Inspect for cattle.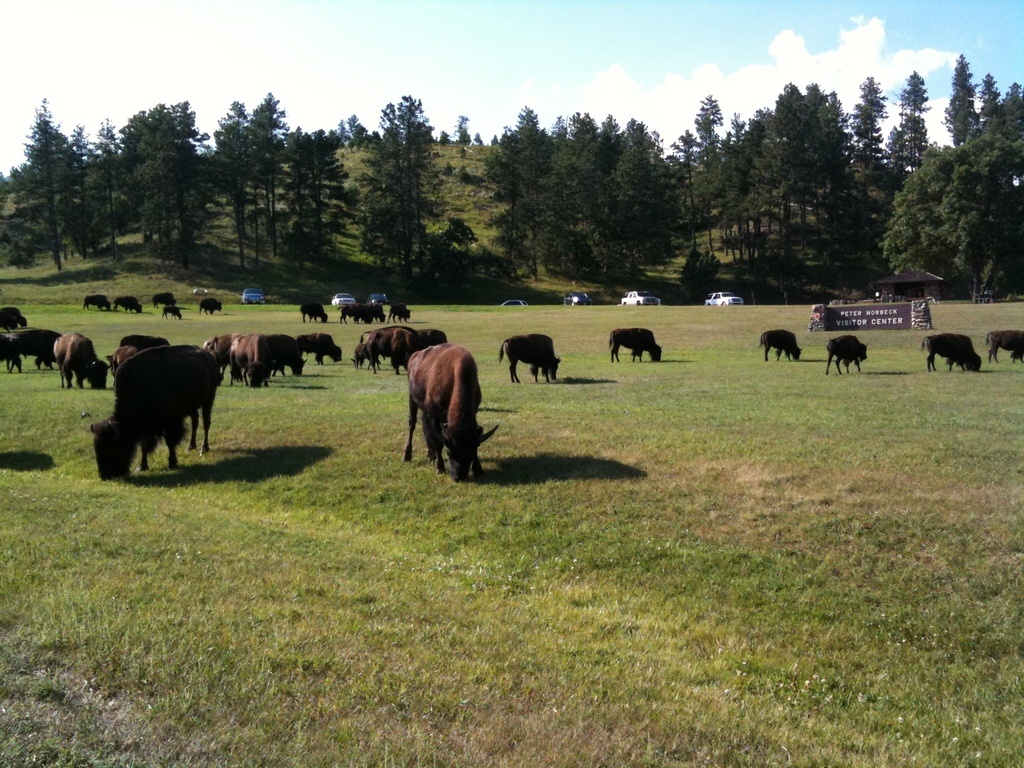
Inspection: bbox=[204, 331, 246, 384].
